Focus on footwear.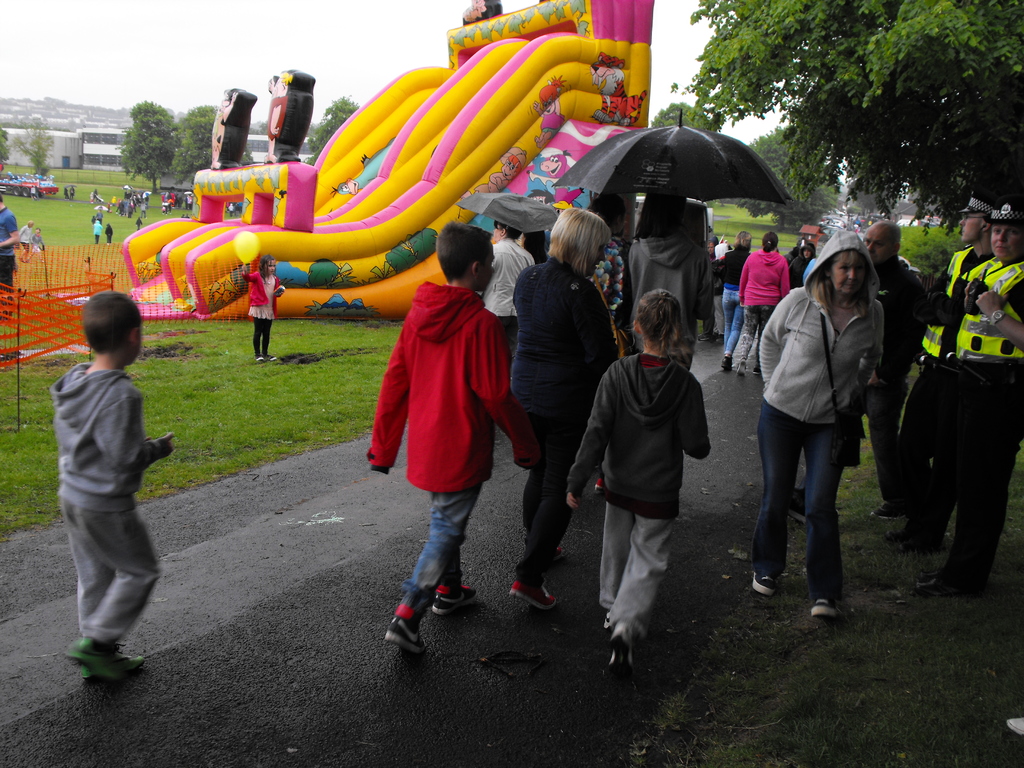
Focused at x1=745 y1=573 x2=781 y2=595.
